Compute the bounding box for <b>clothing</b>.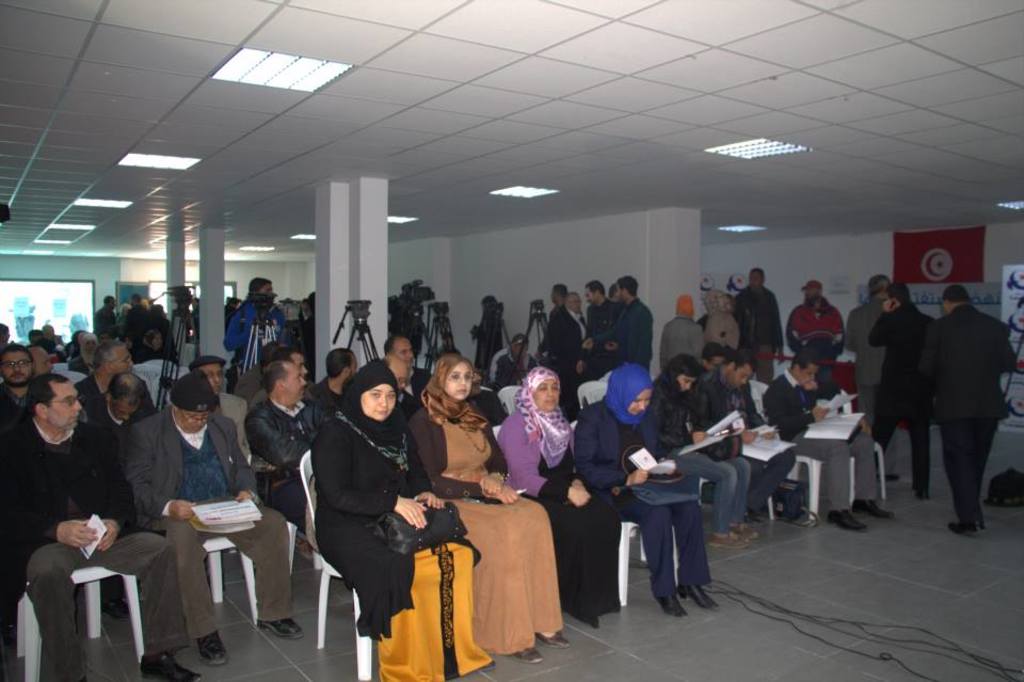
left=0, top=426, right=180, bottom=664.
